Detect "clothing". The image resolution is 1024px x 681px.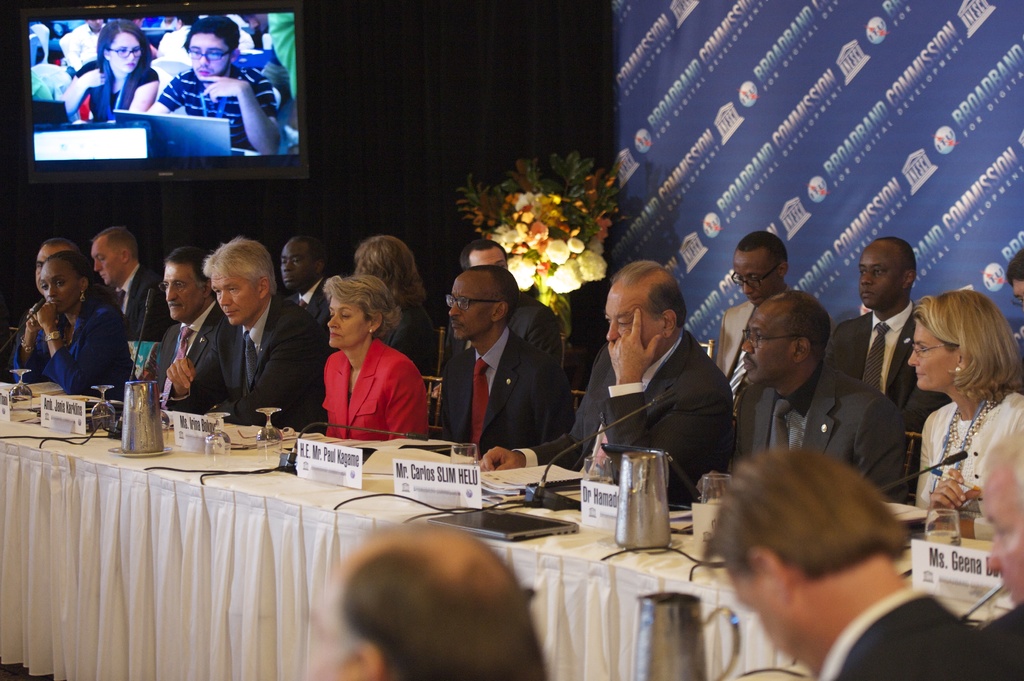
[x1=239, y1=28, x2=253, y2=50].
